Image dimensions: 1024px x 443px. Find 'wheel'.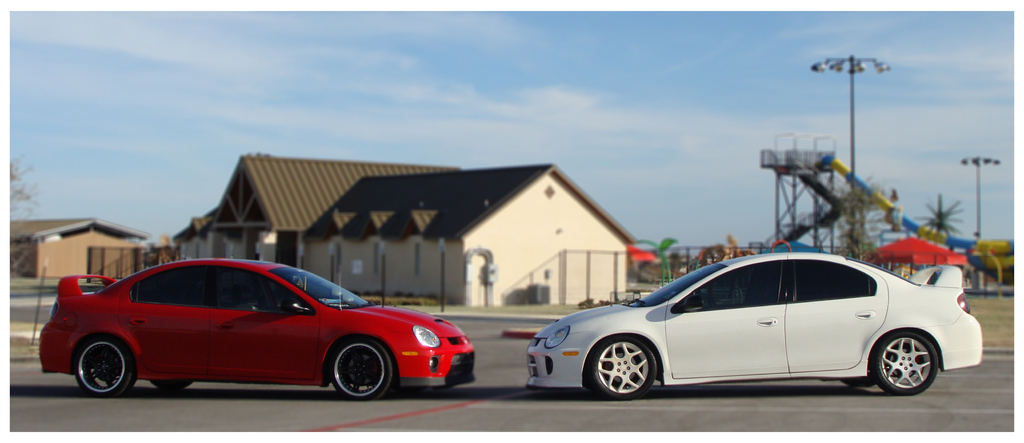
333,335,391,402.
